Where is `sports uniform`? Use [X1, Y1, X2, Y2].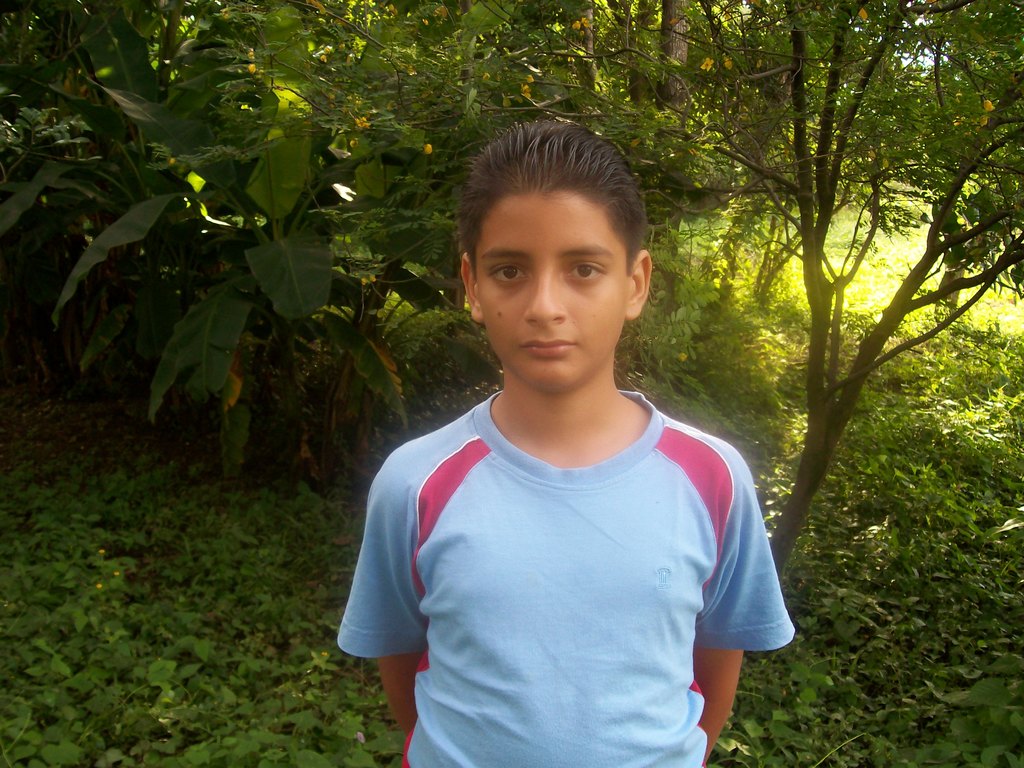
[329, 381, 804, 767].
